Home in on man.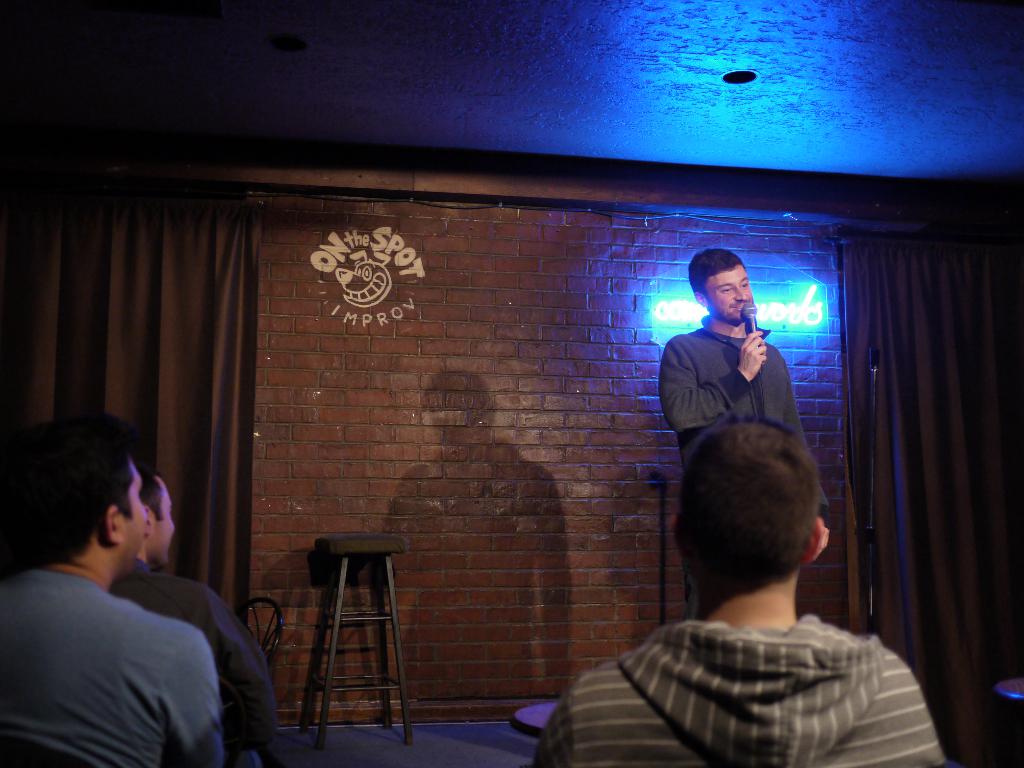
Homed in at <bbox>531, 410, 954, 767</bbox>.
